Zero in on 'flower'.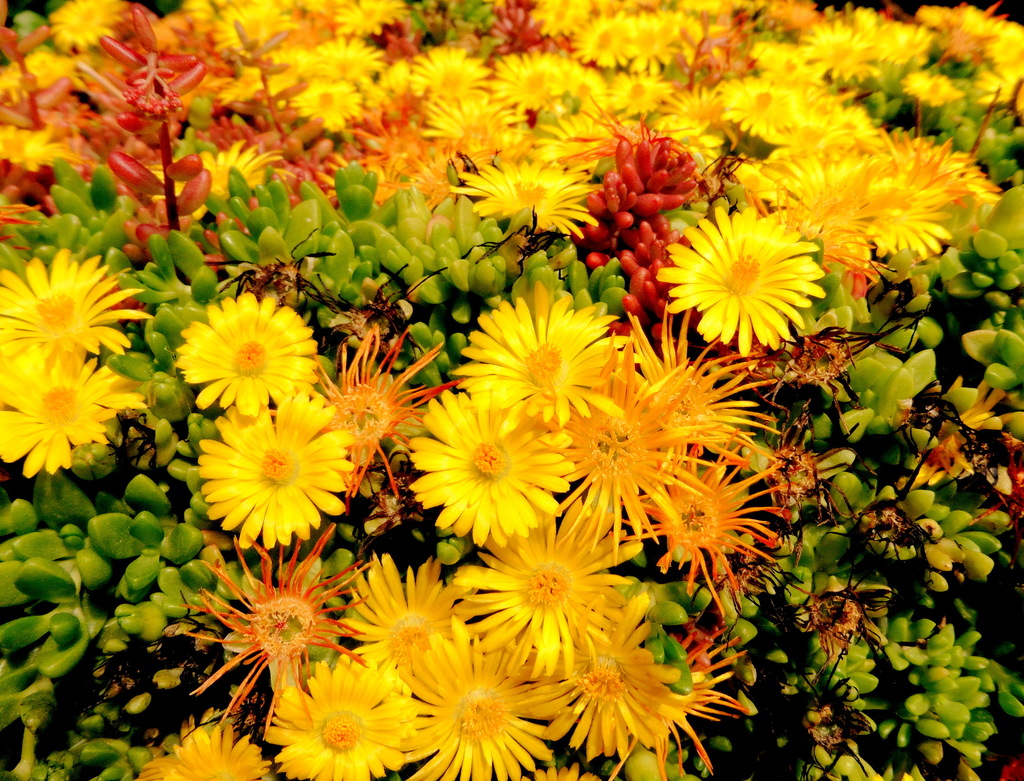
Zeroed in: region(555, 366, 693, 549).
